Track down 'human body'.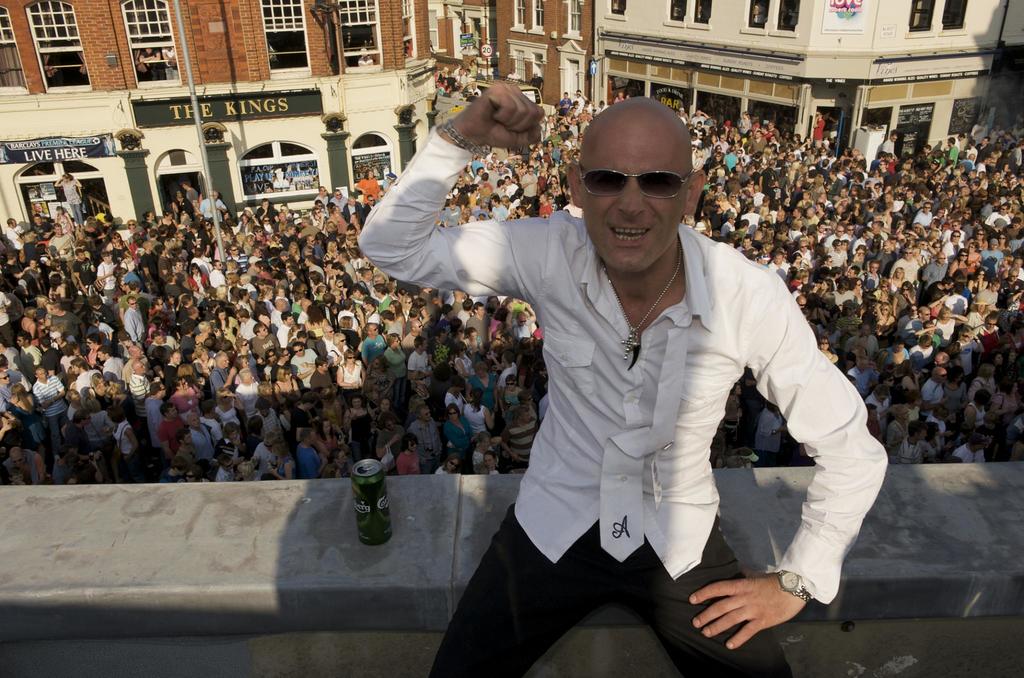
Tracked to box=[780, 173, 788, 190].
